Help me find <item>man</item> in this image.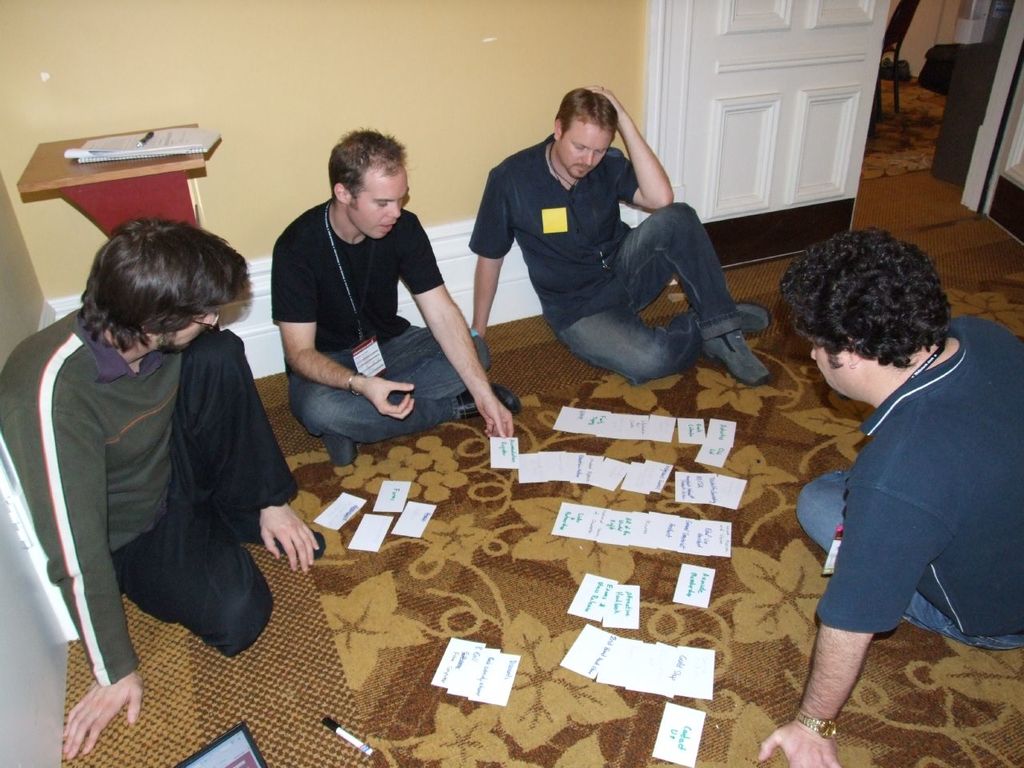
Found it: <region>470, 82, 771, 393</region>.
